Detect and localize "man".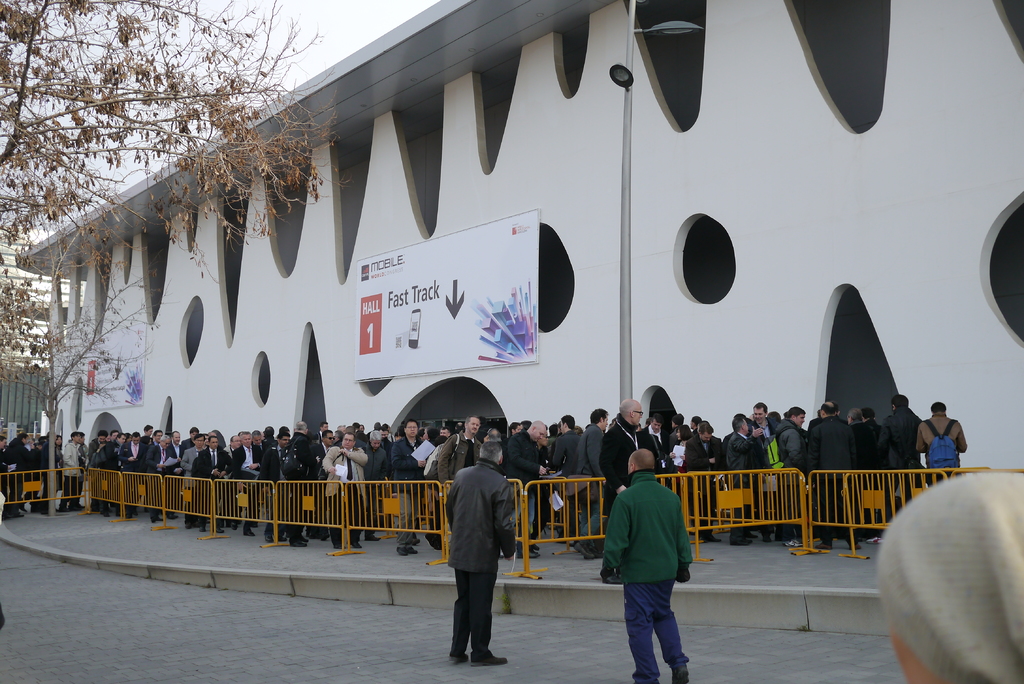
Localized at (x1=915, y1=402, x2=969, y2=471).
